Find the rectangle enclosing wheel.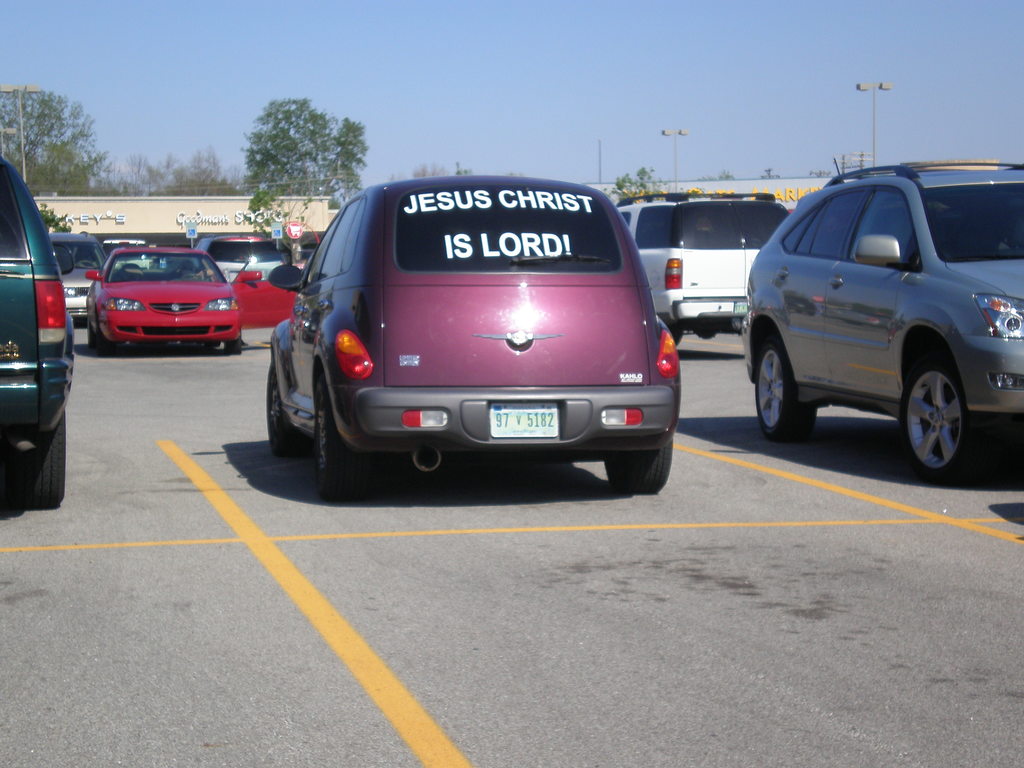
crop(83, 320, 96, 349).
